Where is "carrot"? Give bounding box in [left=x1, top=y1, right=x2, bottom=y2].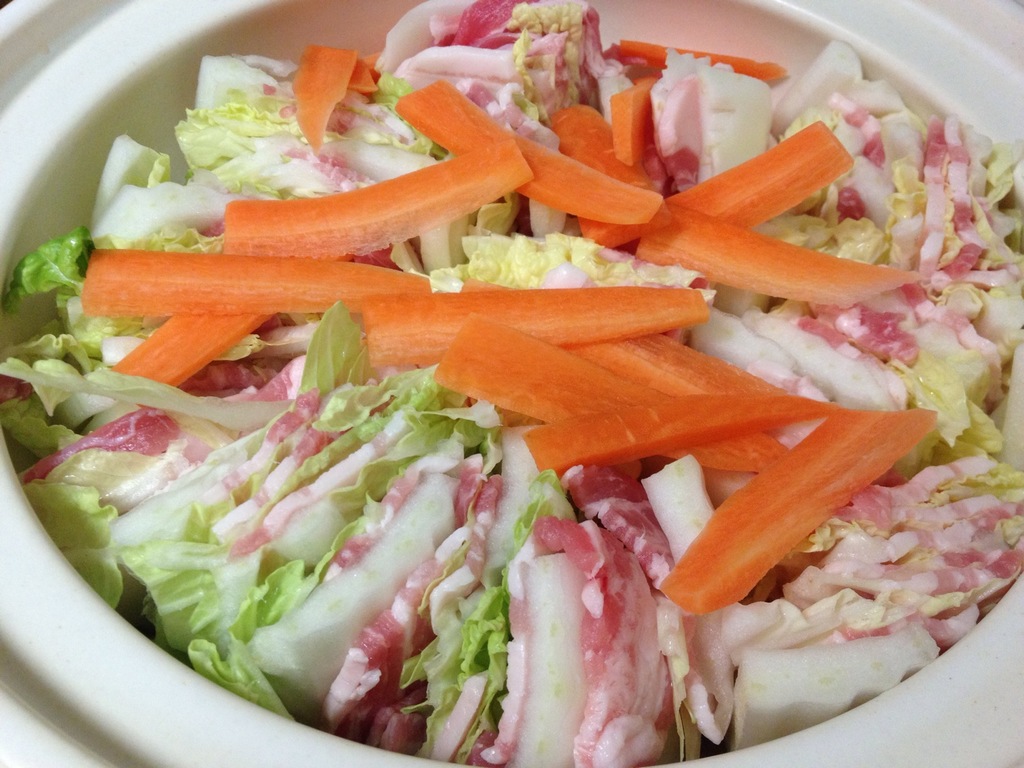
[left=658, top=408, right=937, bottom=618].
